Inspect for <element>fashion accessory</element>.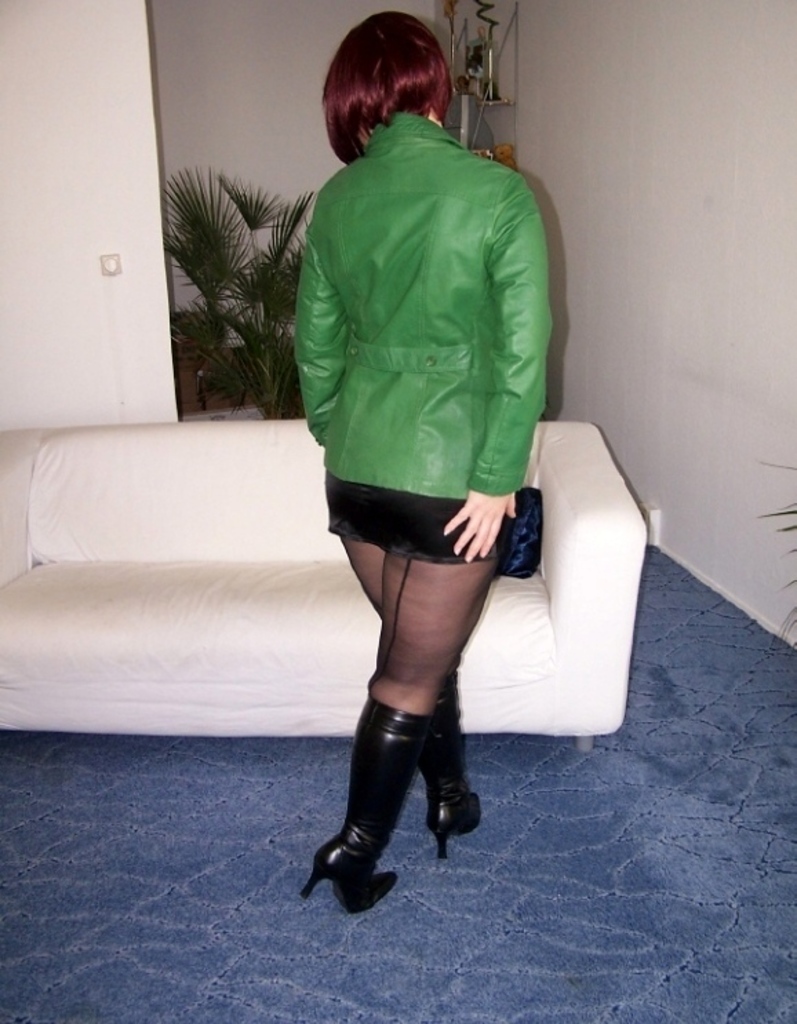
Inspection: l=295, t=700, r=432, b=914.
